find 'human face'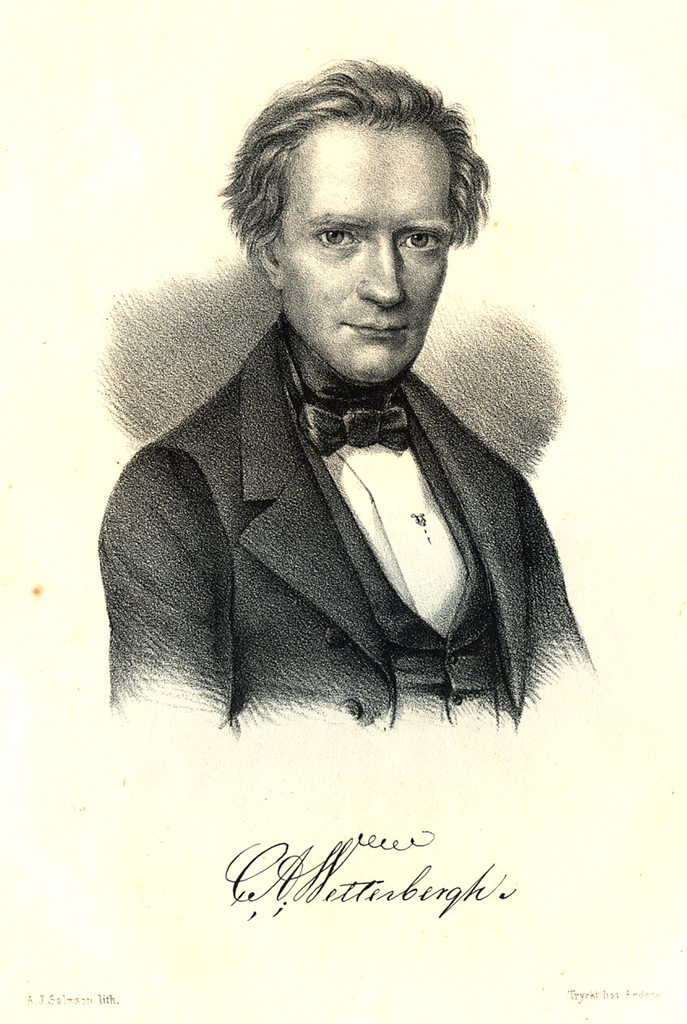
rect(281, 119, 444, 380)
